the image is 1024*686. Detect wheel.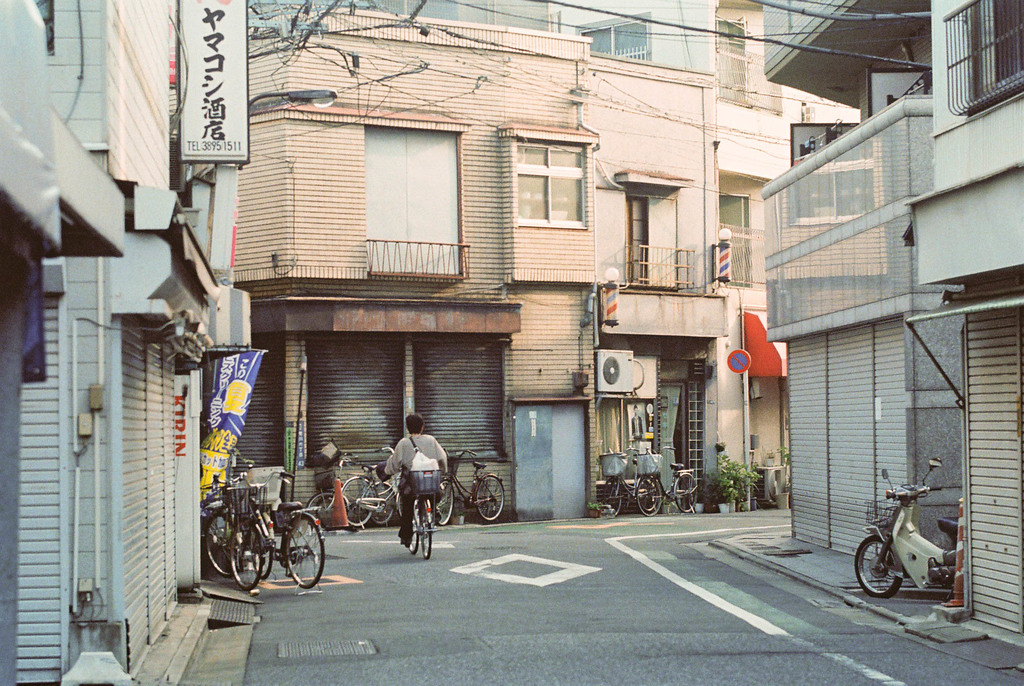
Detection: (x1=406, y1=520, x2=419, y2=557).
